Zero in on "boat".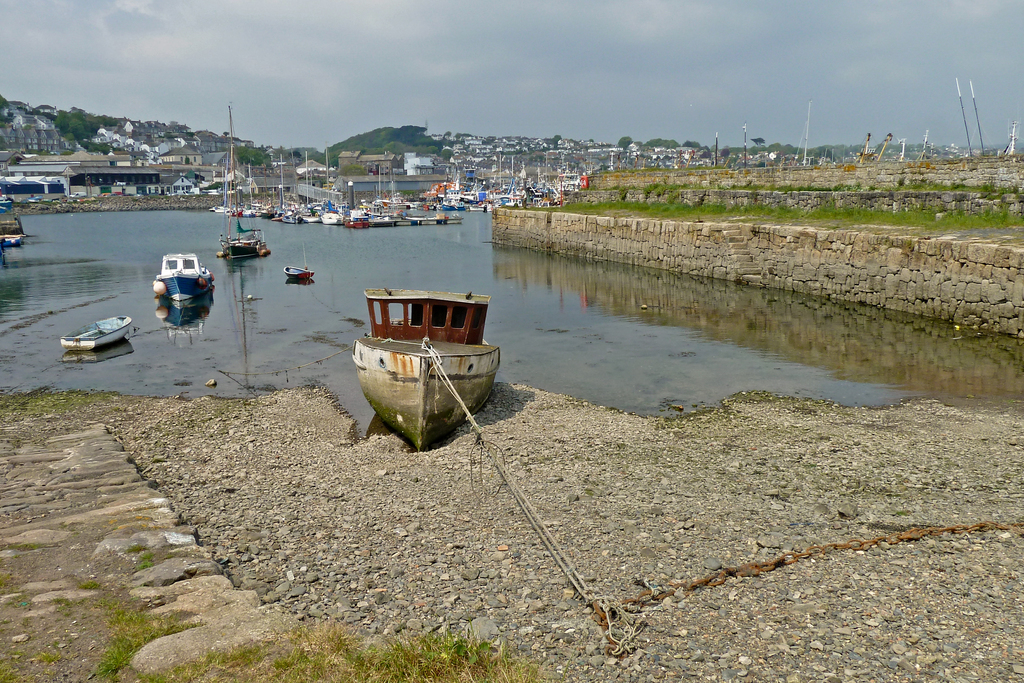
Zeroed in: (left=332, top=274, right=505, bottom=465).
